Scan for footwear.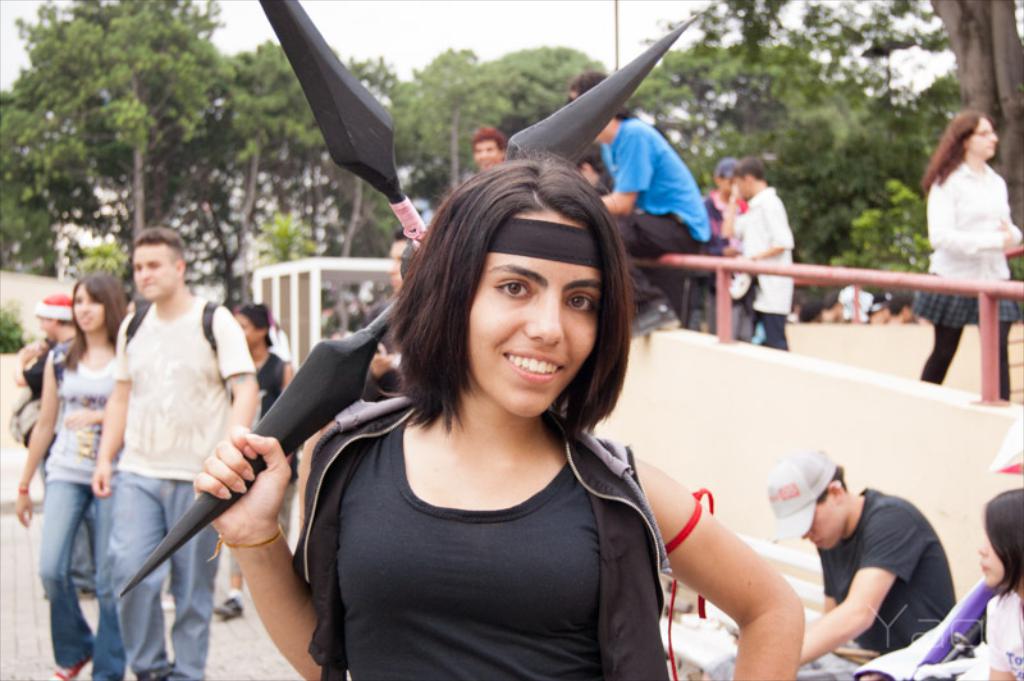
Scan result: (x1=211, y1=594, x2=247, y2=625).
